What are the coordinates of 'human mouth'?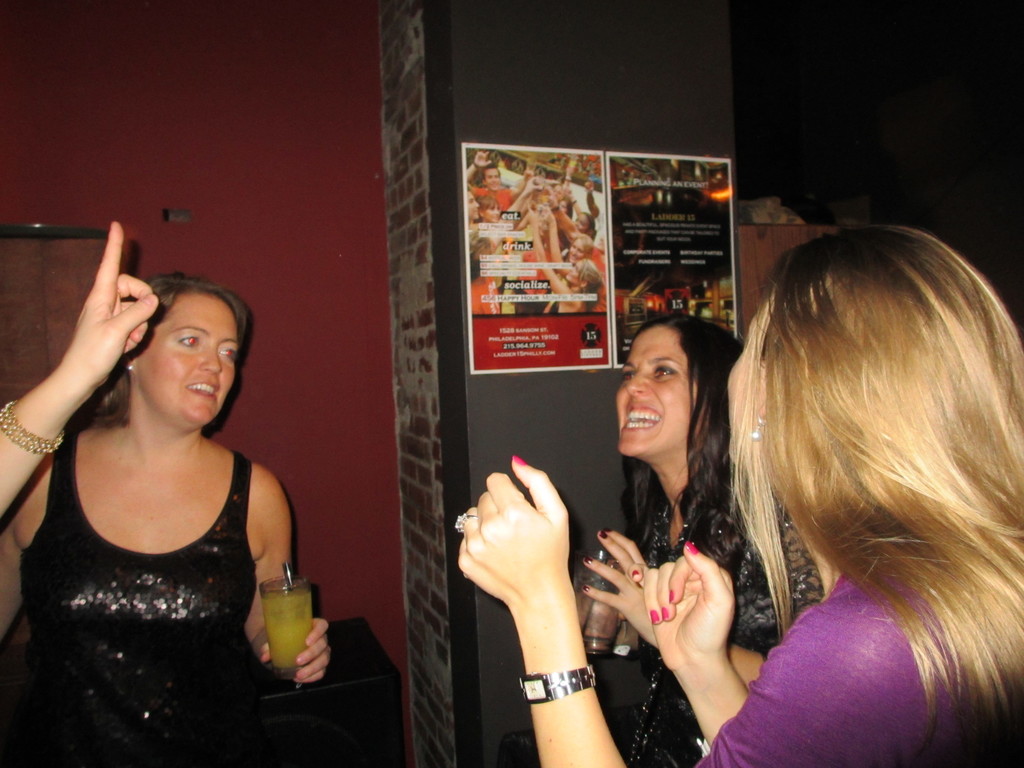
{"x1": 187, "y1": 379, "x2": 218, "y2": 400}.
